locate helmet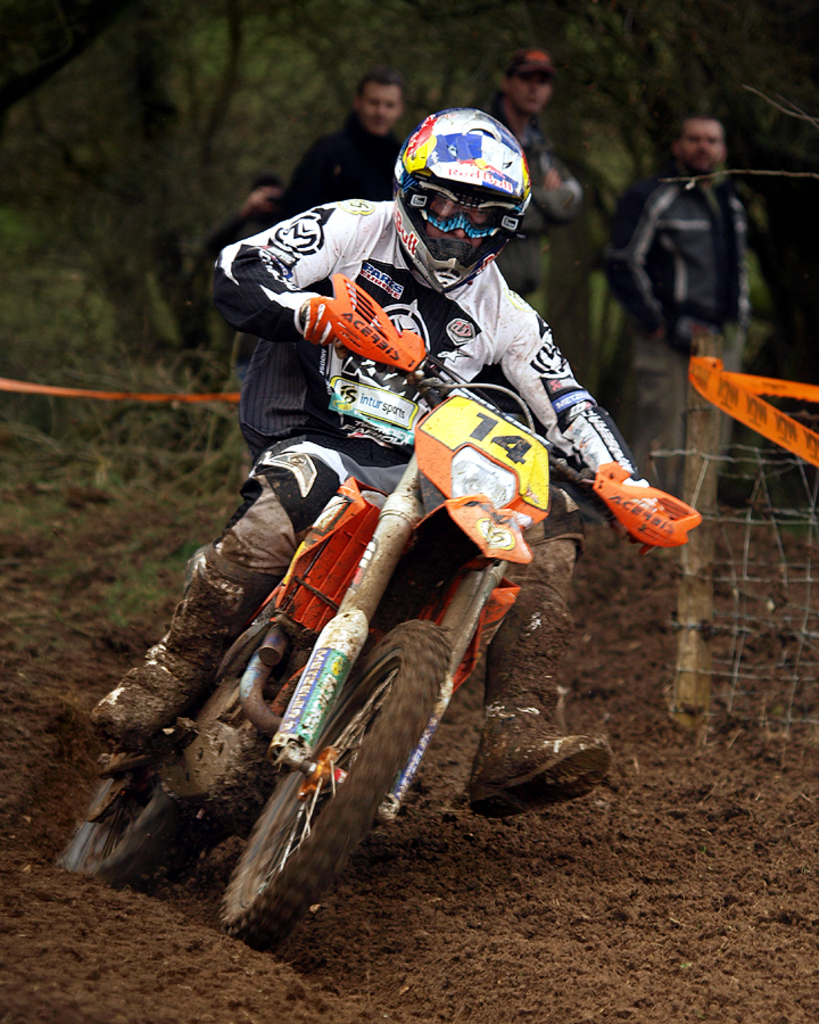
locate(388, 115, 526, 288)
